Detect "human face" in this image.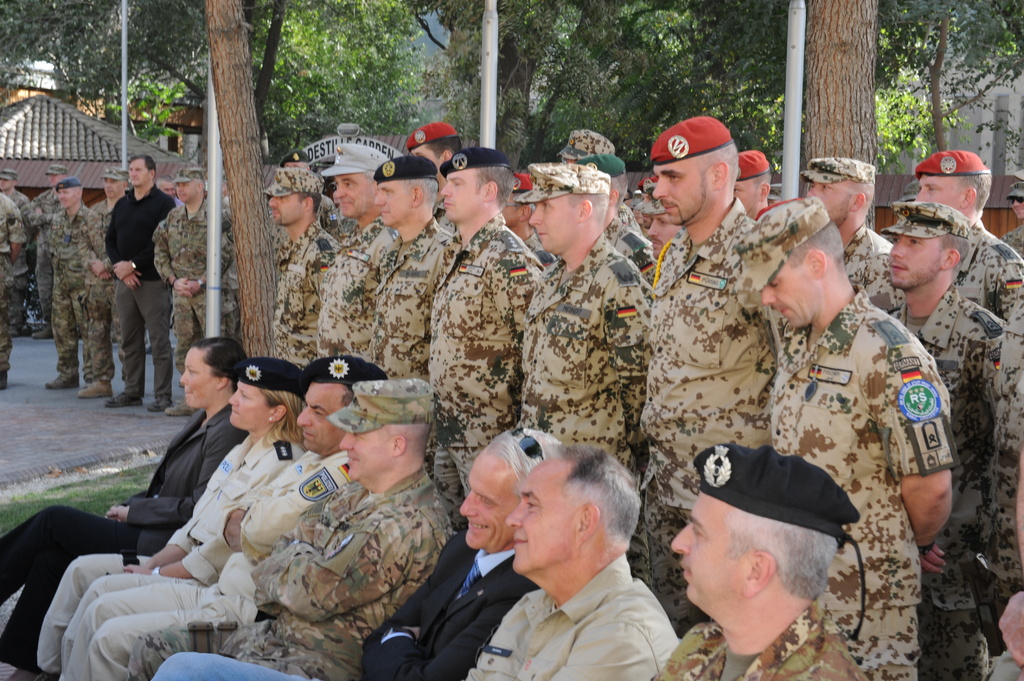
Detection: x1=914, y1=177, x2=963, y2=204.
